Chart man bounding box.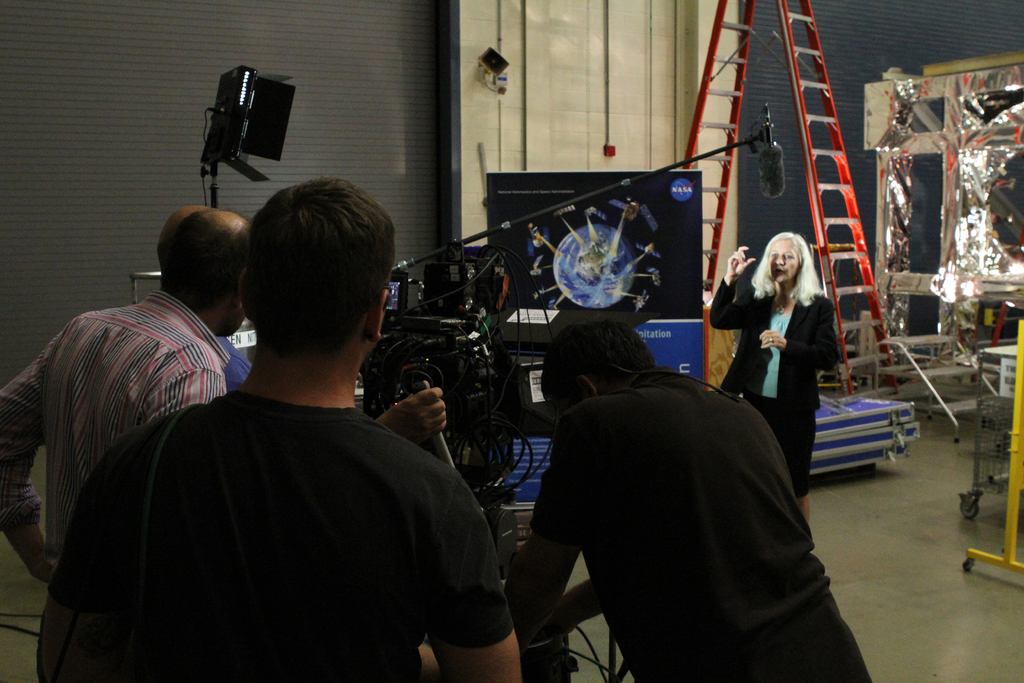
Charted: locate(502, 318, 876, 682).
